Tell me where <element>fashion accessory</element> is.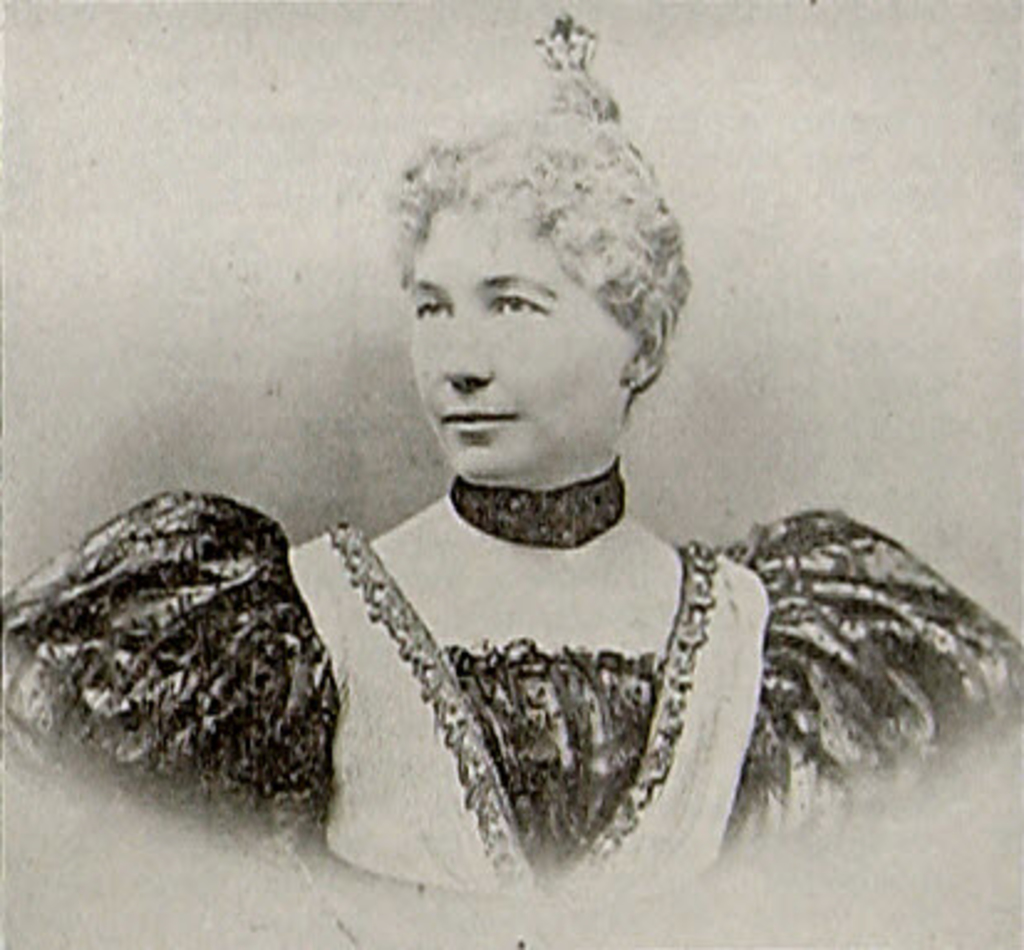
<element>fashion accessory</element> is at x1=528 y1=22 x2=612 y2=122.
